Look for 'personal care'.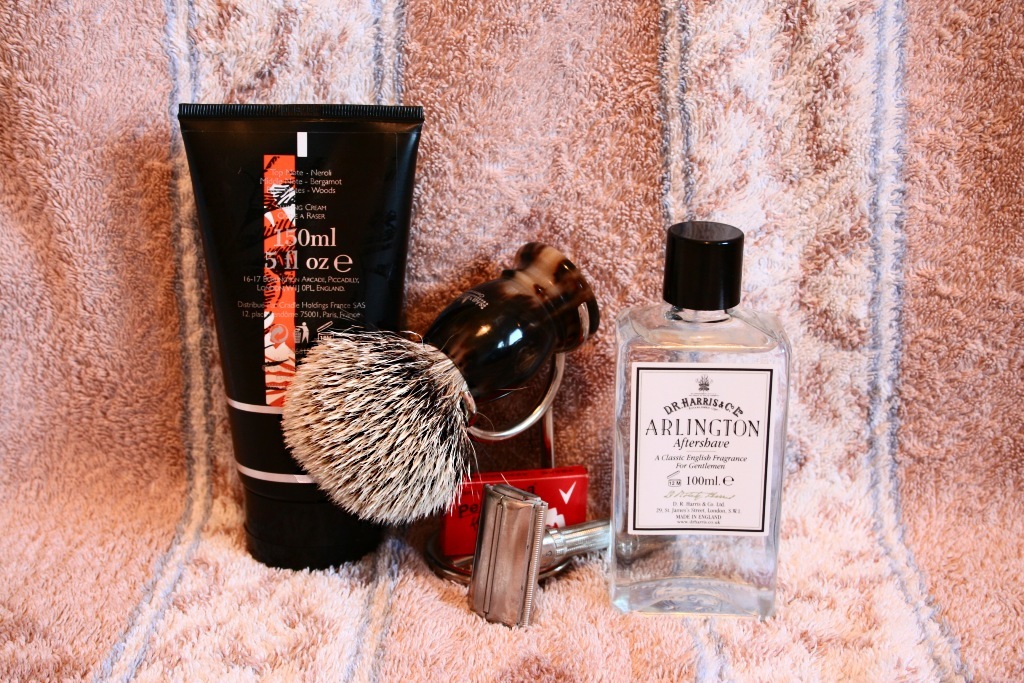
Found: region(284, 243, 610, 531).
